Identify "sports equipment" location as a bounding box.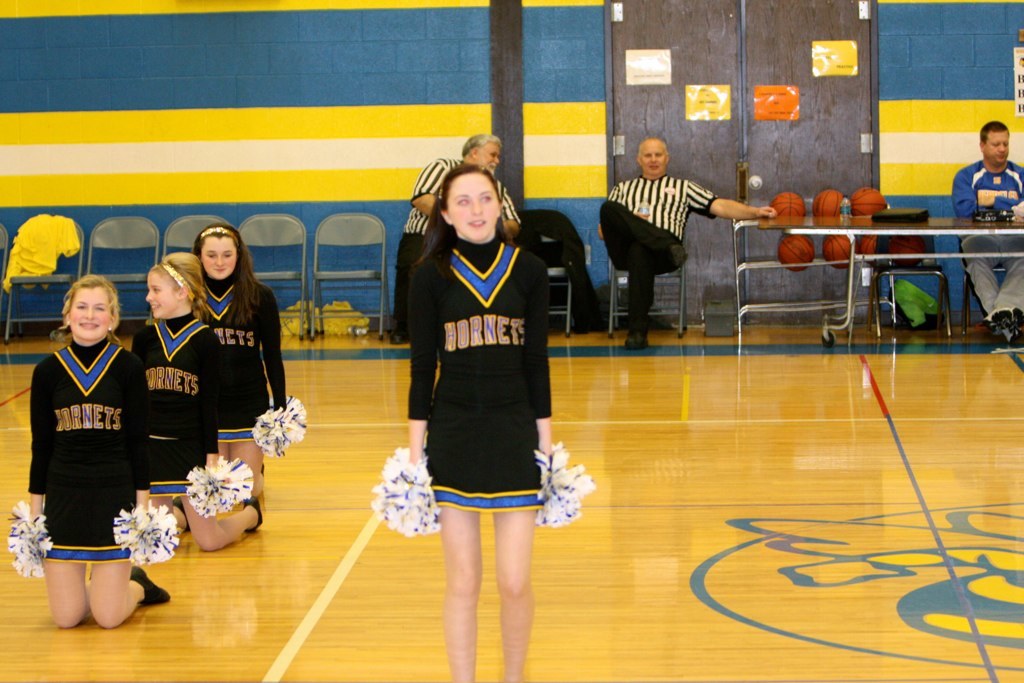
locate(814, 186, 843, 218).
